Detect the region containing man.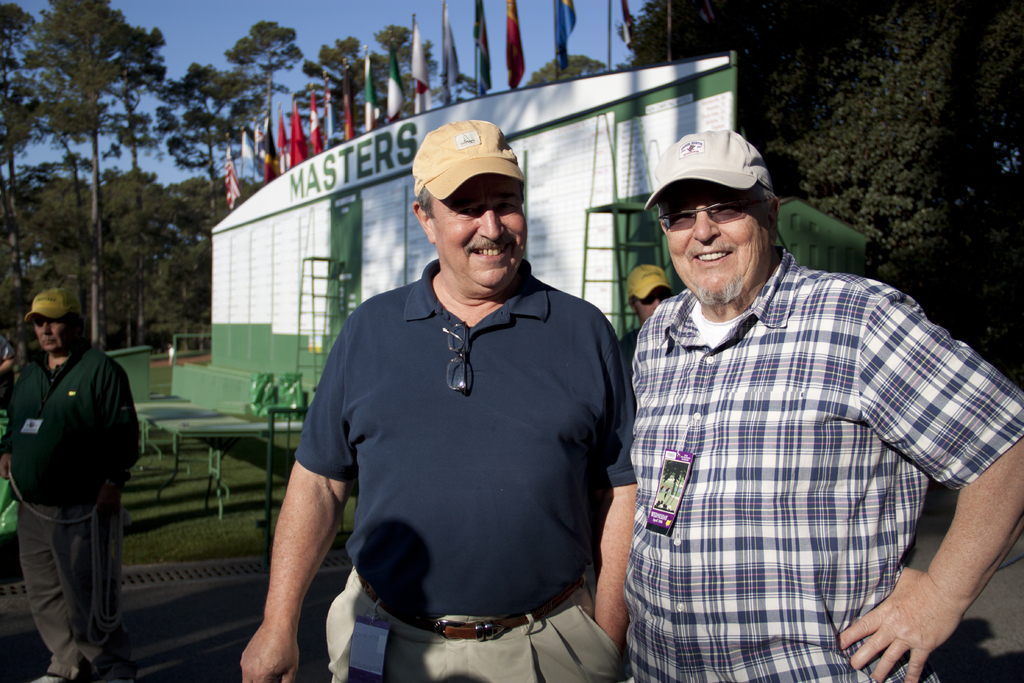
237,119,643,682.
